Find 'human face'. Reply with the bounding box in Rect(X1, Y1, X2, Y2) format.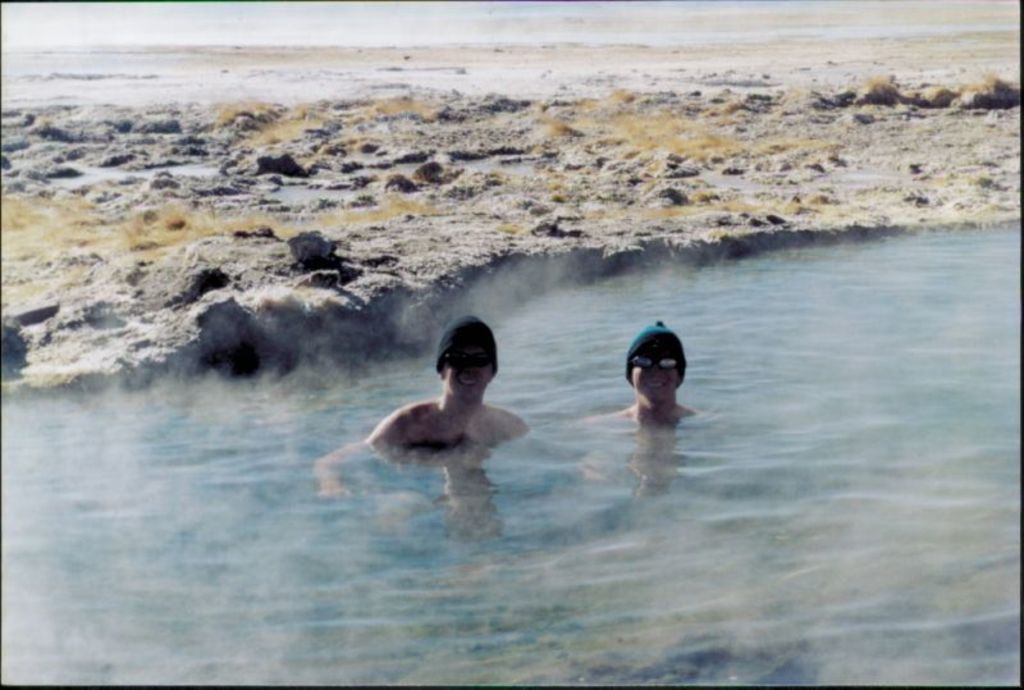
Rect(438, 347, 494, 399).
